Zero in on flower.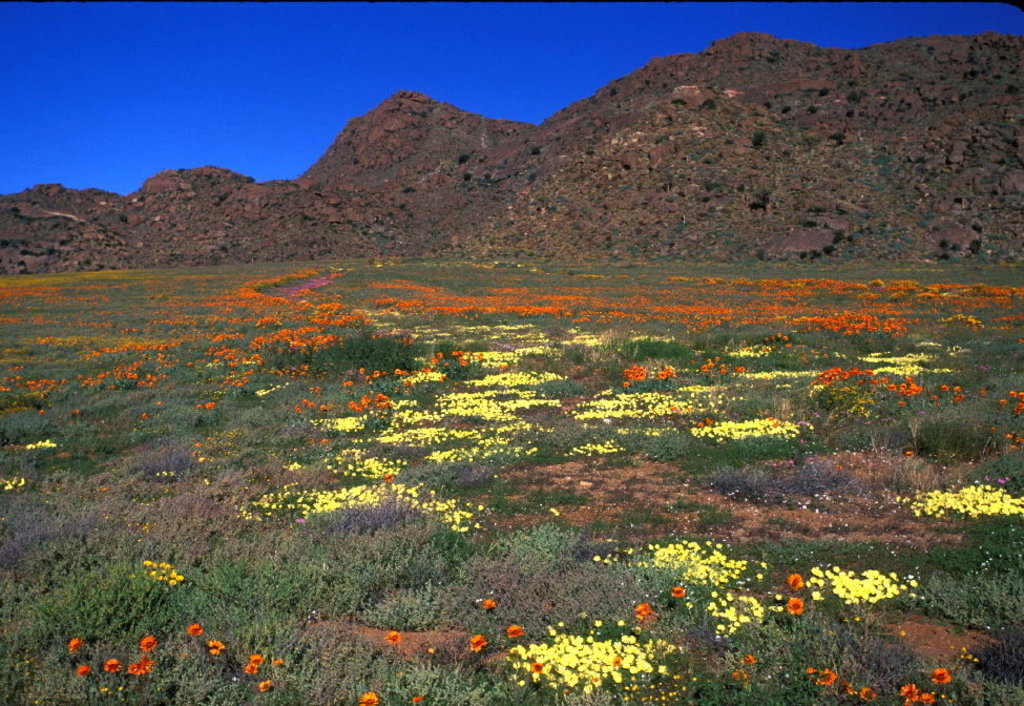
Zeroed in: bbox=(961, 645, 967, 651).
